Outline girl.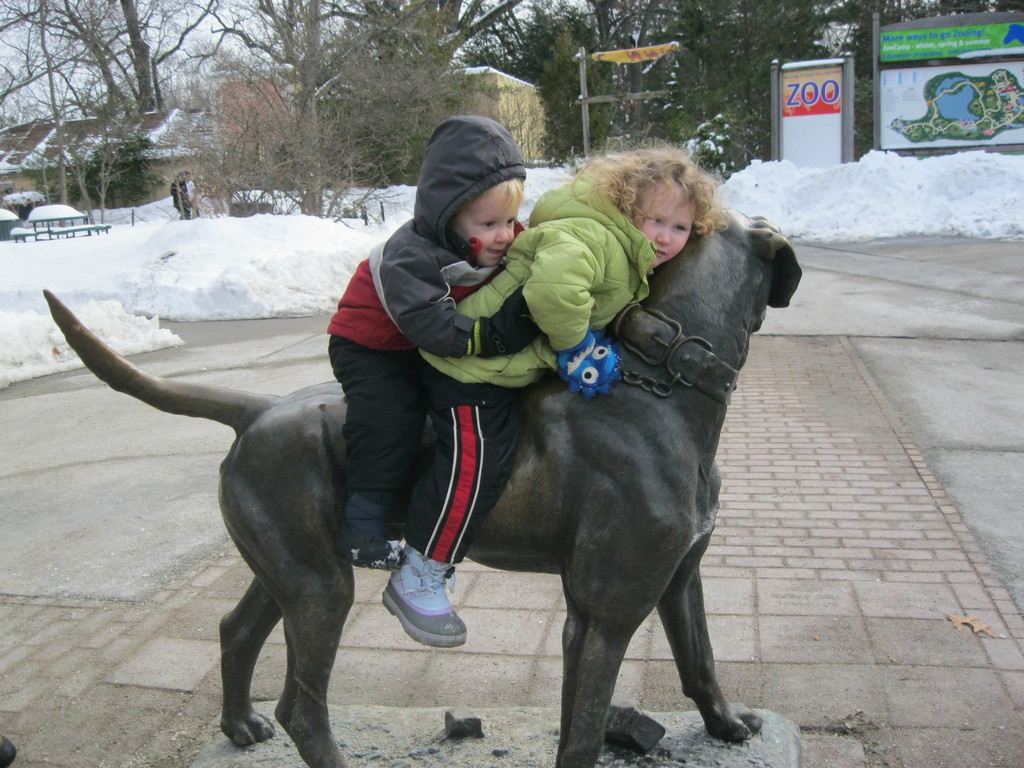
Outline: {"x1": 381, "y1": 139, "x2": 731, "y2": 647}.
